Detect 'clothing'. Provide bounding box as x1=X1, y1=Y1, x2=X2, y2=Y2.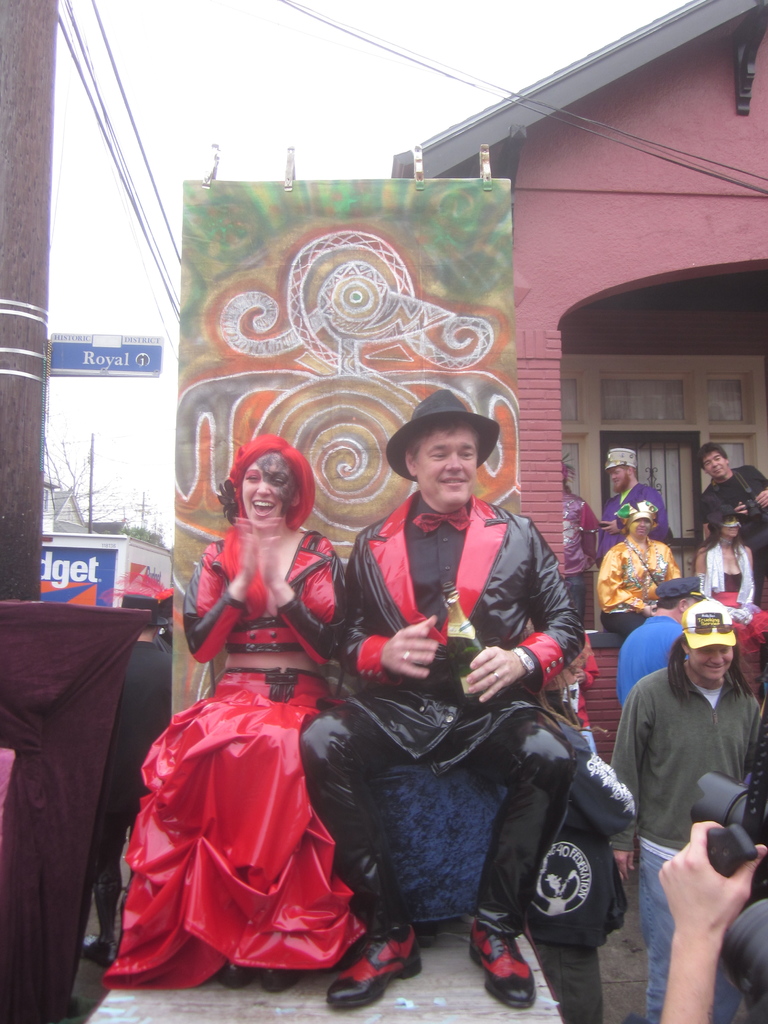
x1=120, y1=539, x2=399, y2=970.
